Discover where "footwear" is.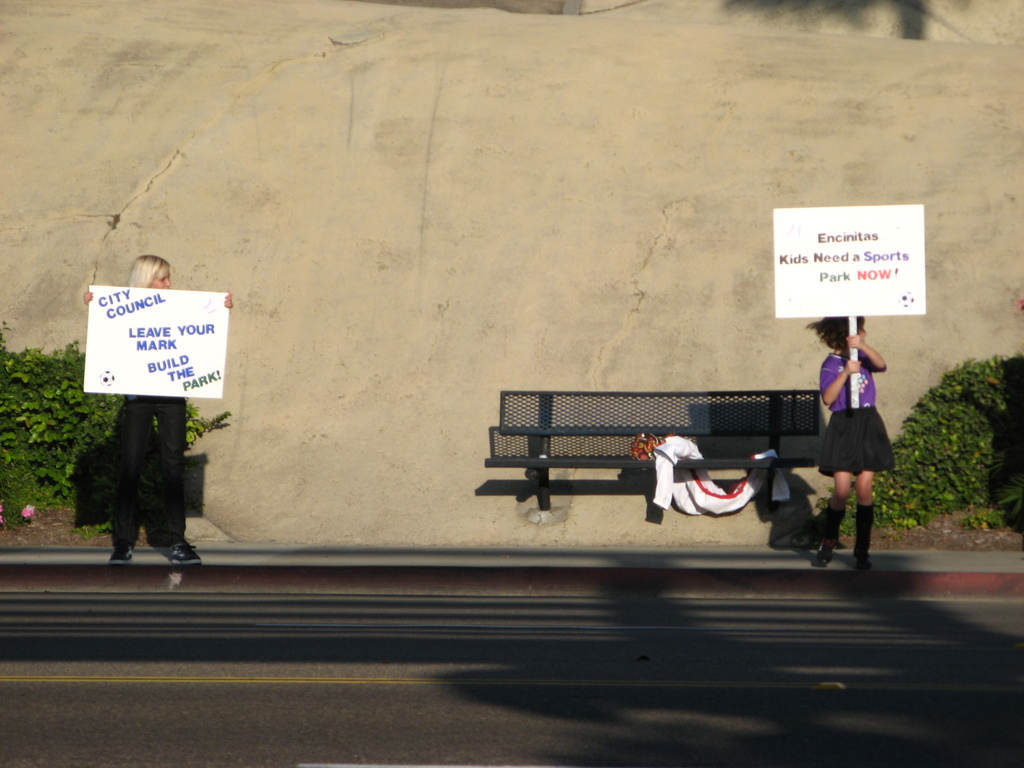
Discovered at box=[806, 536, 837, 561].
